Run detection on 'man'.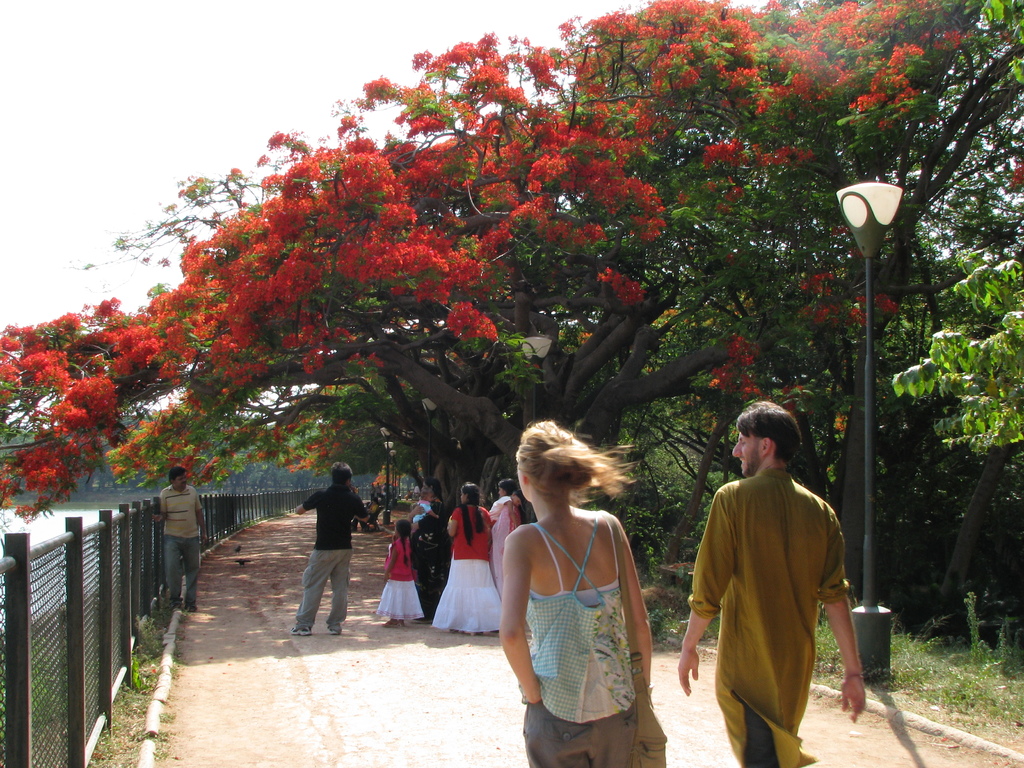
Result: 151, 470, 215, 607.
